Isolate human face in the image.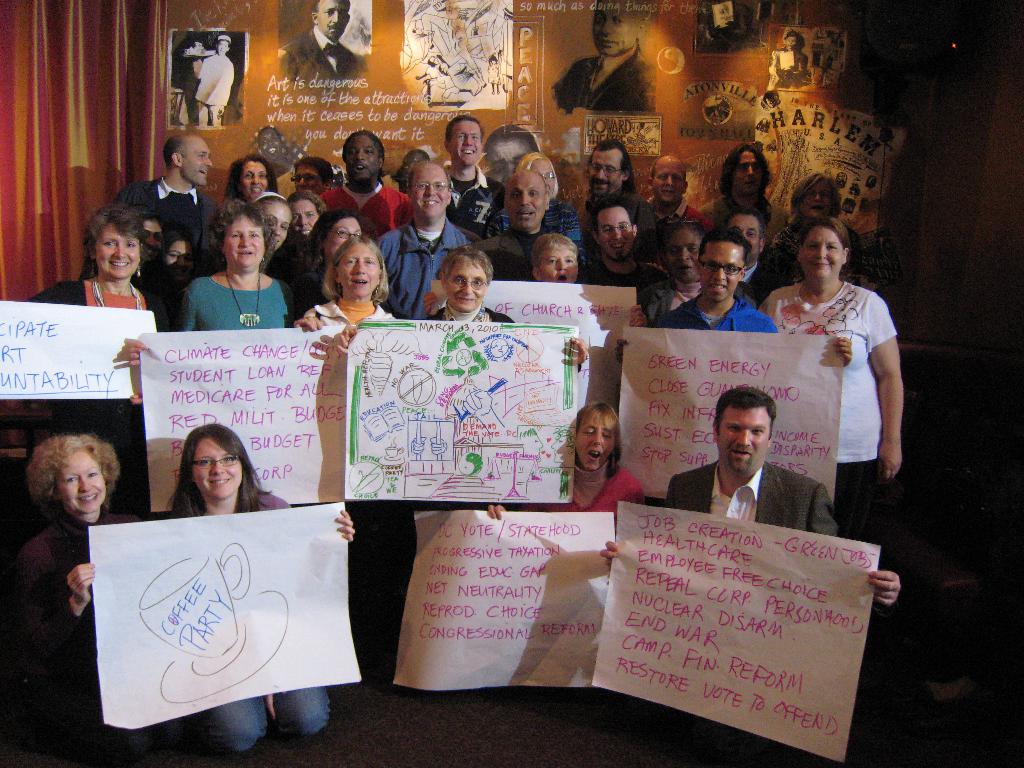
Isolated region: (left=724, top=210, right=759, bottom=260).
